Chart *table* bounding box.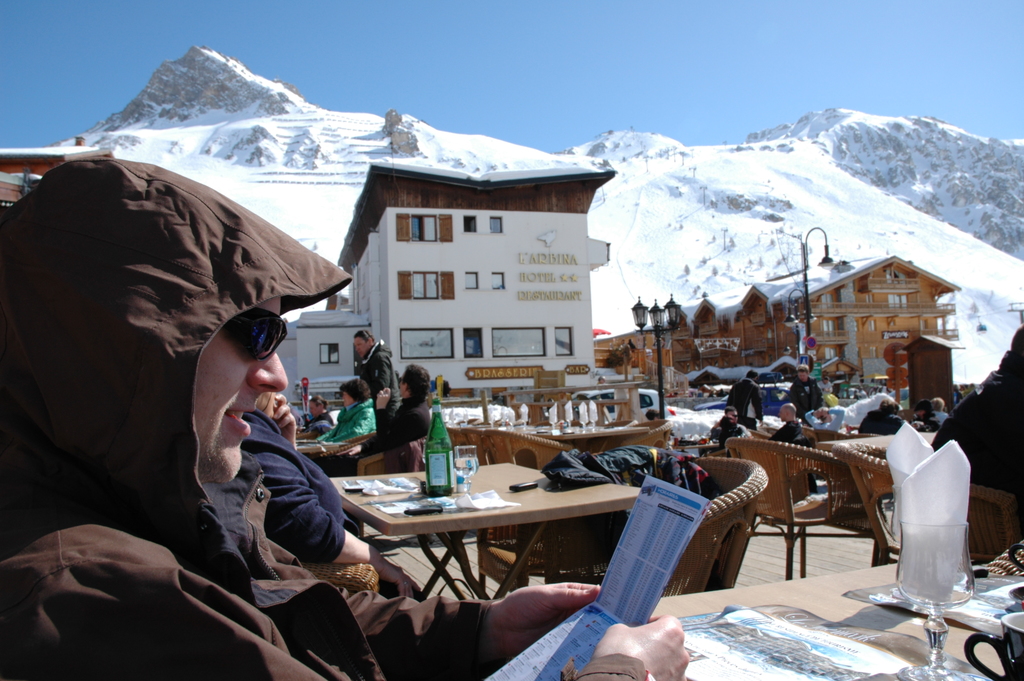
Charted: <bbox>299, 431, 367, 474</bbox>.
